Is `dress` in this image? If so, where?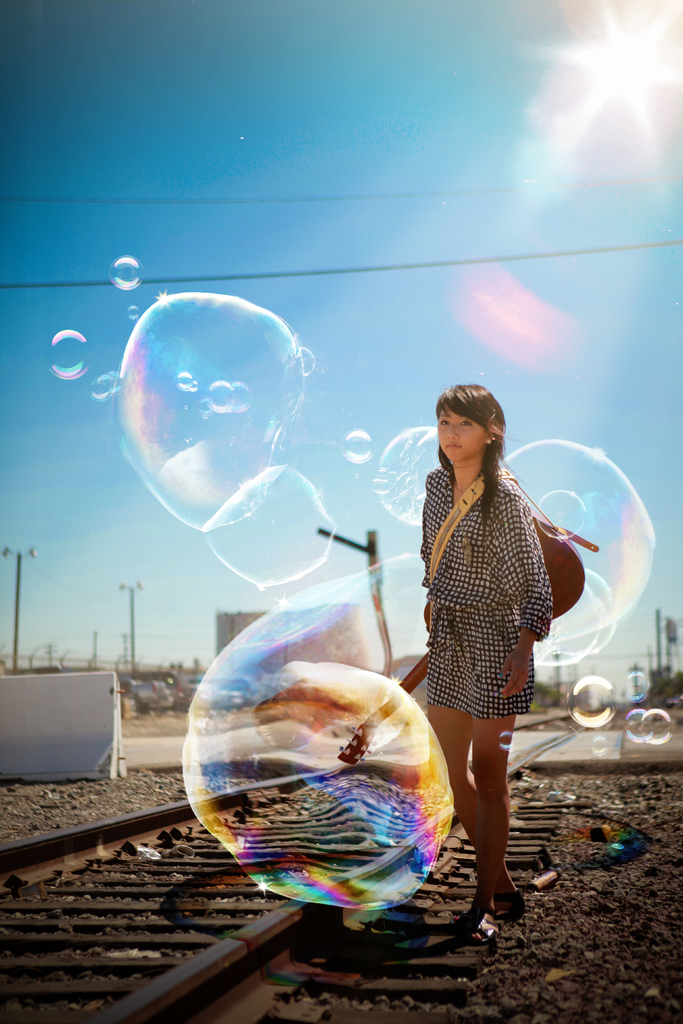
Yes, at select_region(420, 462, 549, 716).
